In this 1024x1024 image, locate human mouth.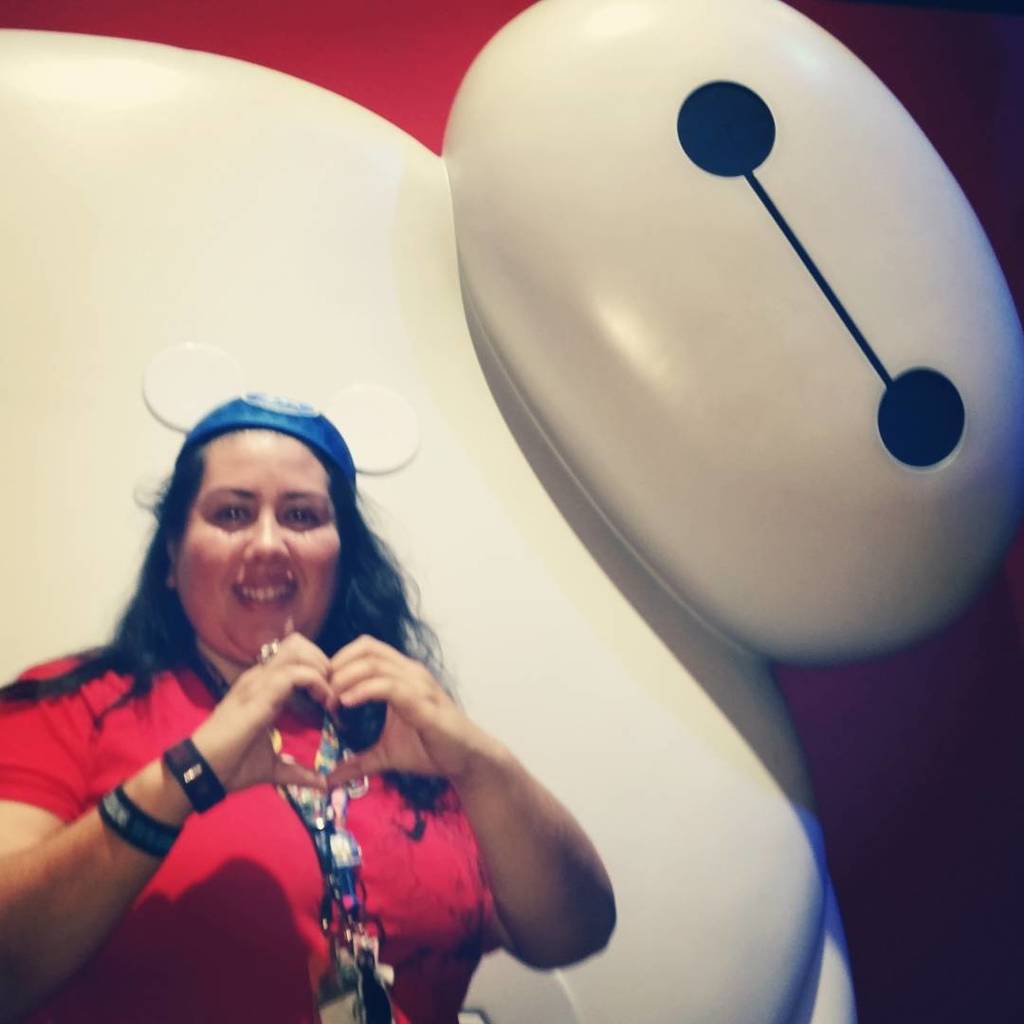
Bounding box: (233,566,305,625).
